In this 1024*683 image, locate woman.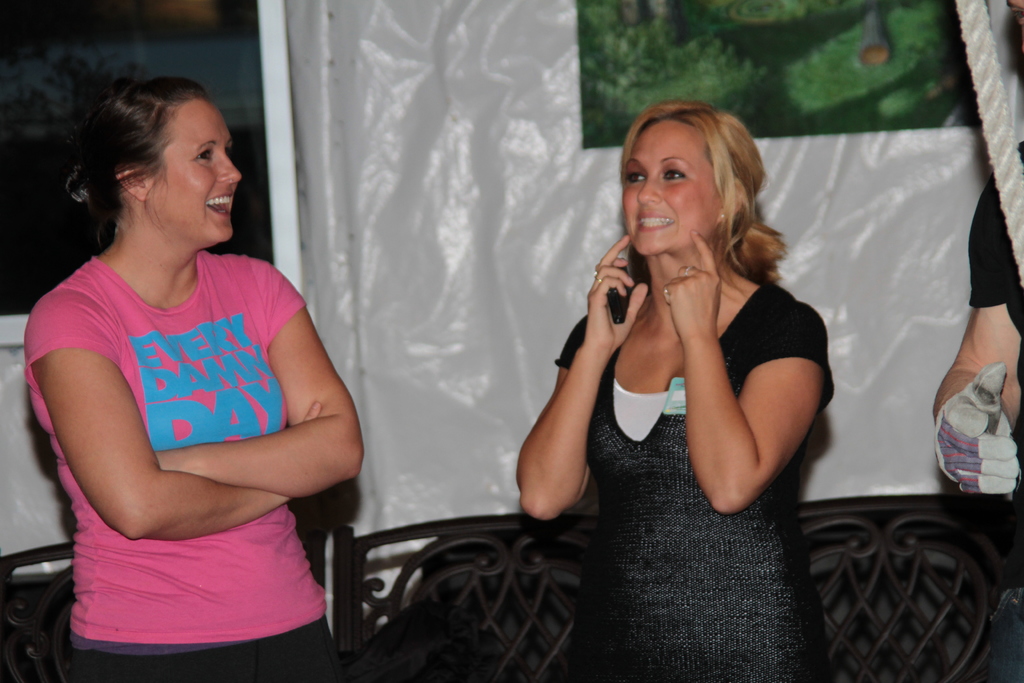
Bounding box: 25:76:364:682.
